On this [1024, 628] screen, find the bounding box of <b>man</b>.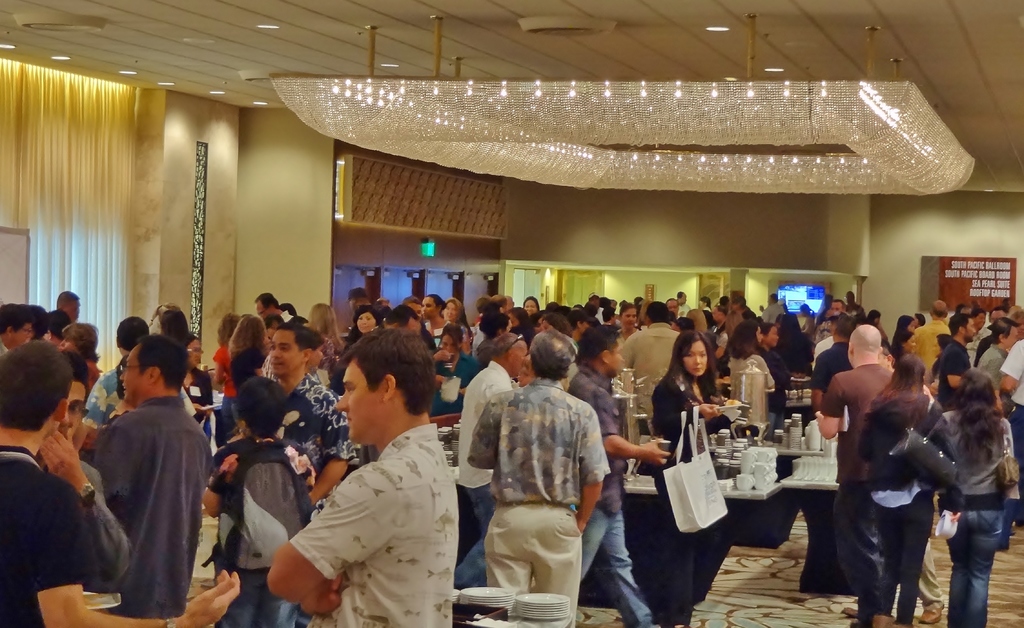
Bounding box: 735 348 775 412.
